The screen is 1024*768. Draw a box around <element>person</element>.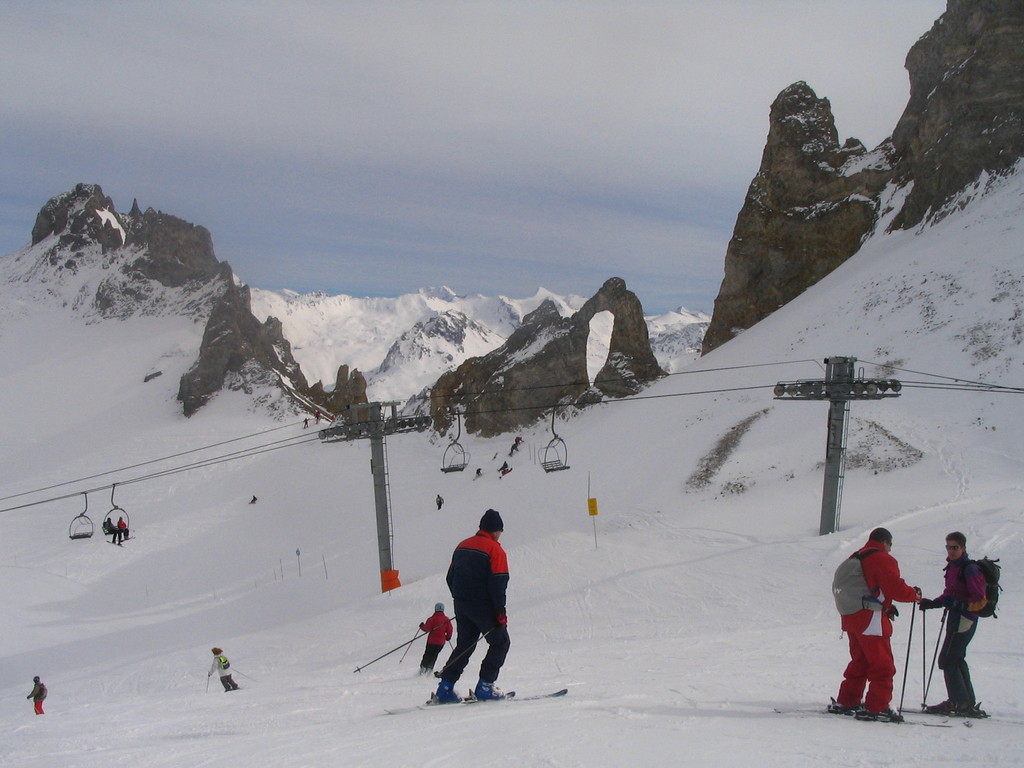
Rect(209, 647, 241, 689).
